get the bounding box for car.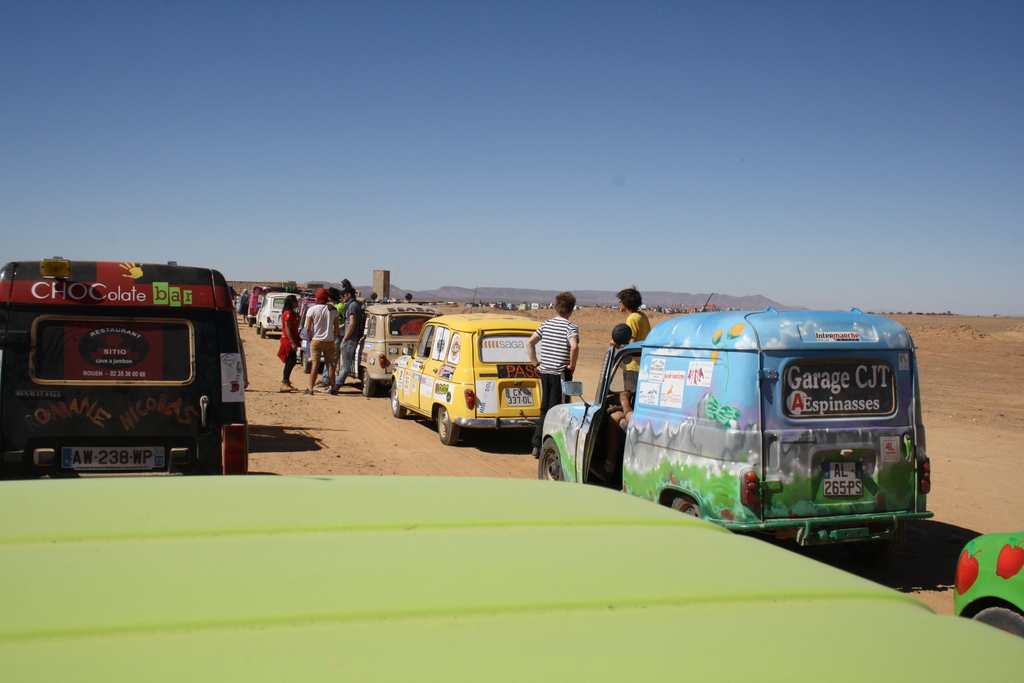
crop(0, 249, 245, 478).
